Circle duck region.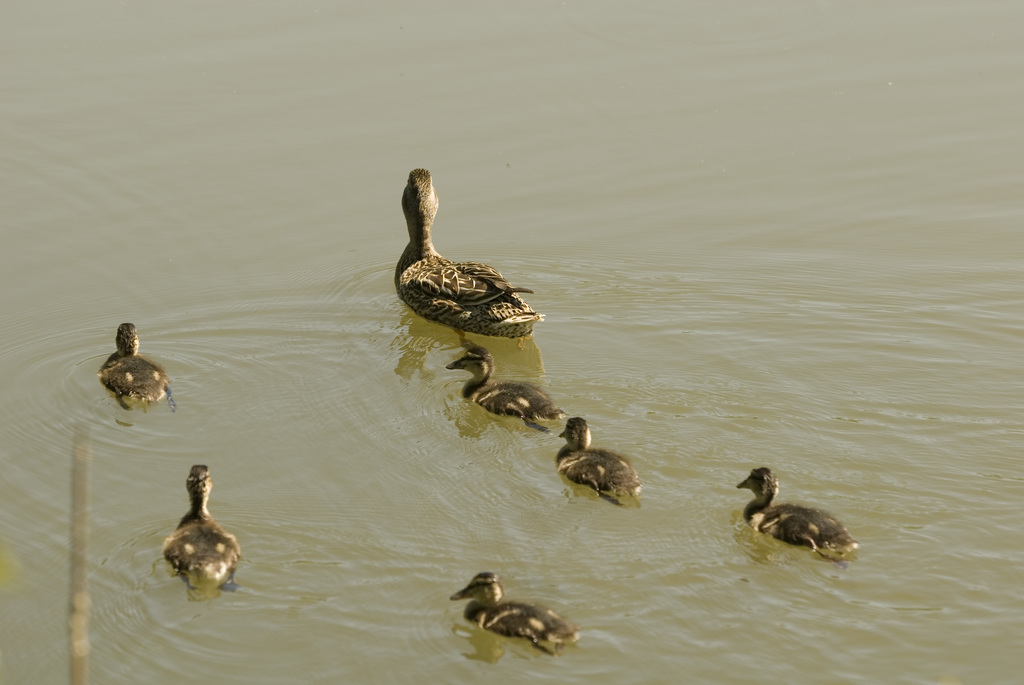
Region: 93/317/189/417.
